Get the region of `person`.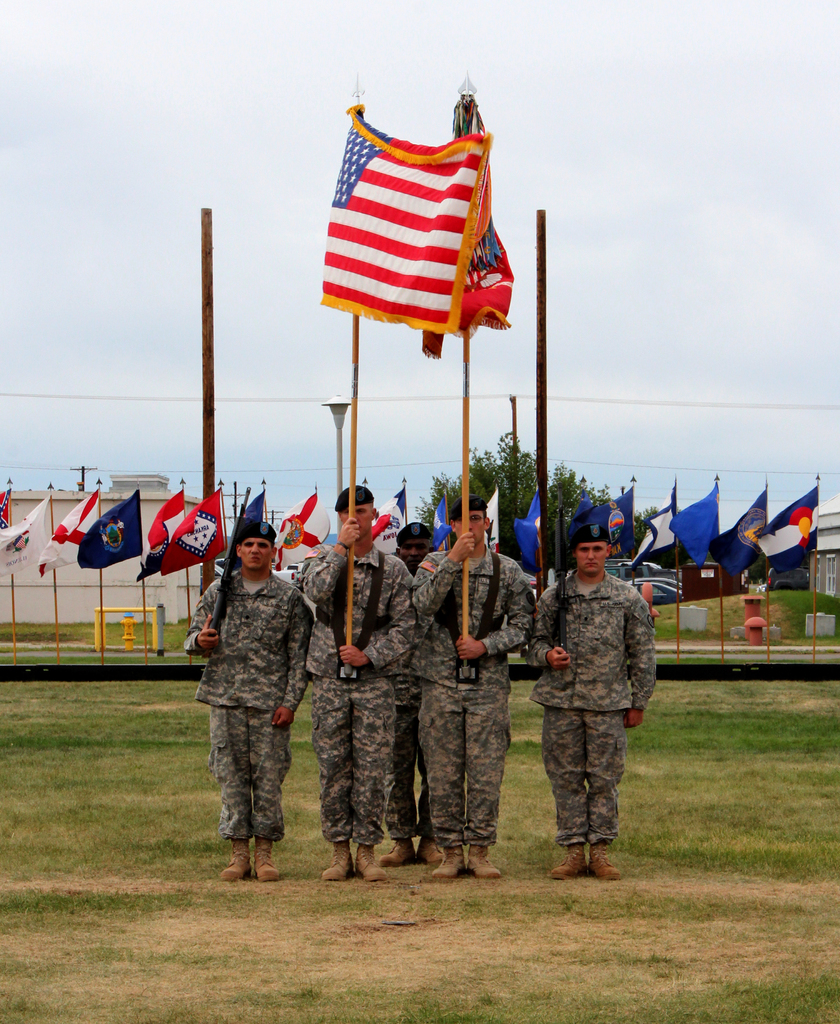
<box>413,490,539,879</box>.
